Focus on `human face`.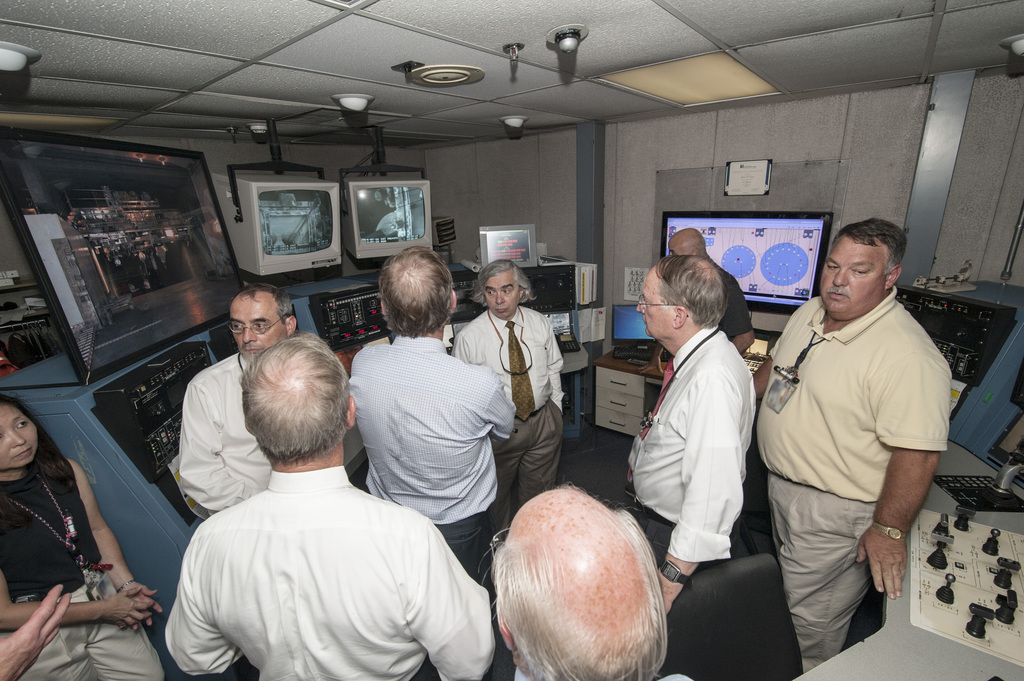
Focused at BBox(635, 271, 674, 339).
